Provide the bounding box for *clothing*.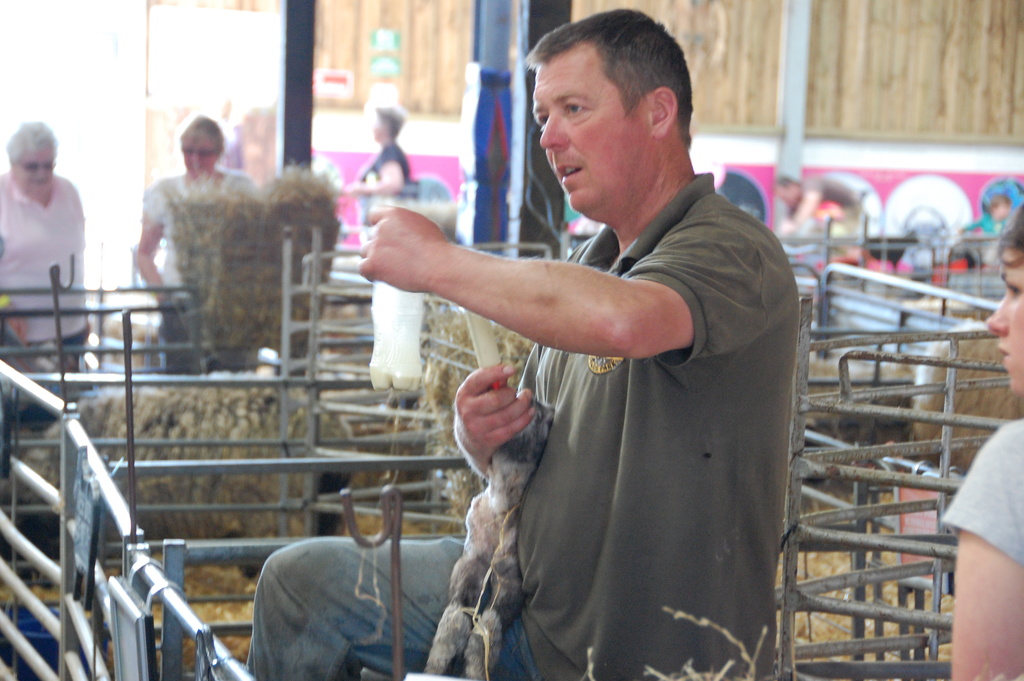
box=[796, 172, 854, 236].
